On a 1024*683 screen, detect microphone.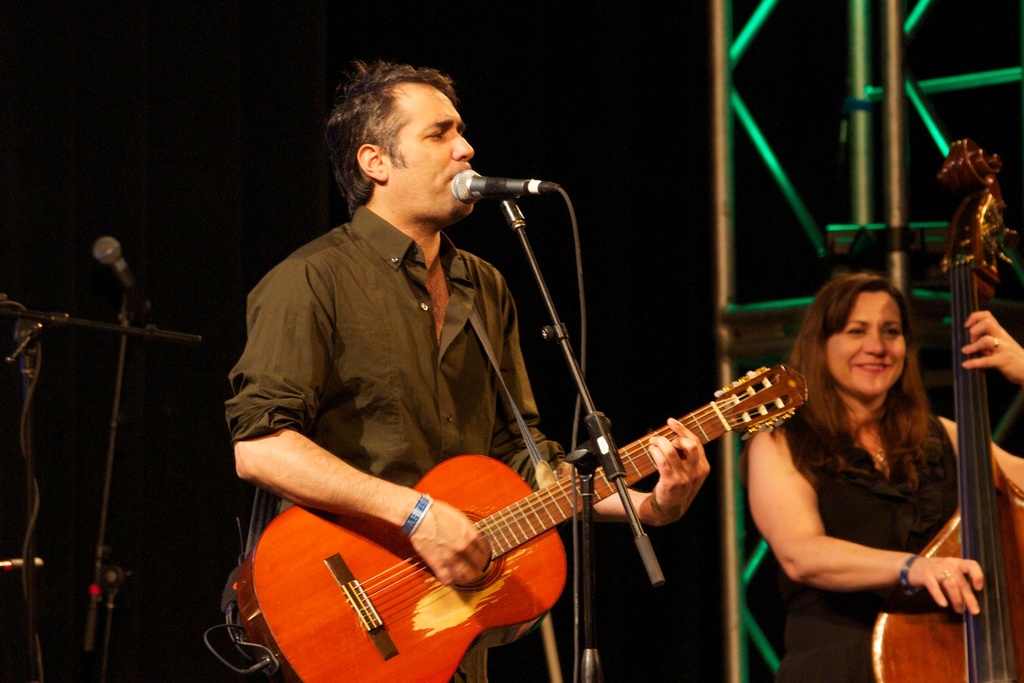
box=[91, 232, 157, 308].
